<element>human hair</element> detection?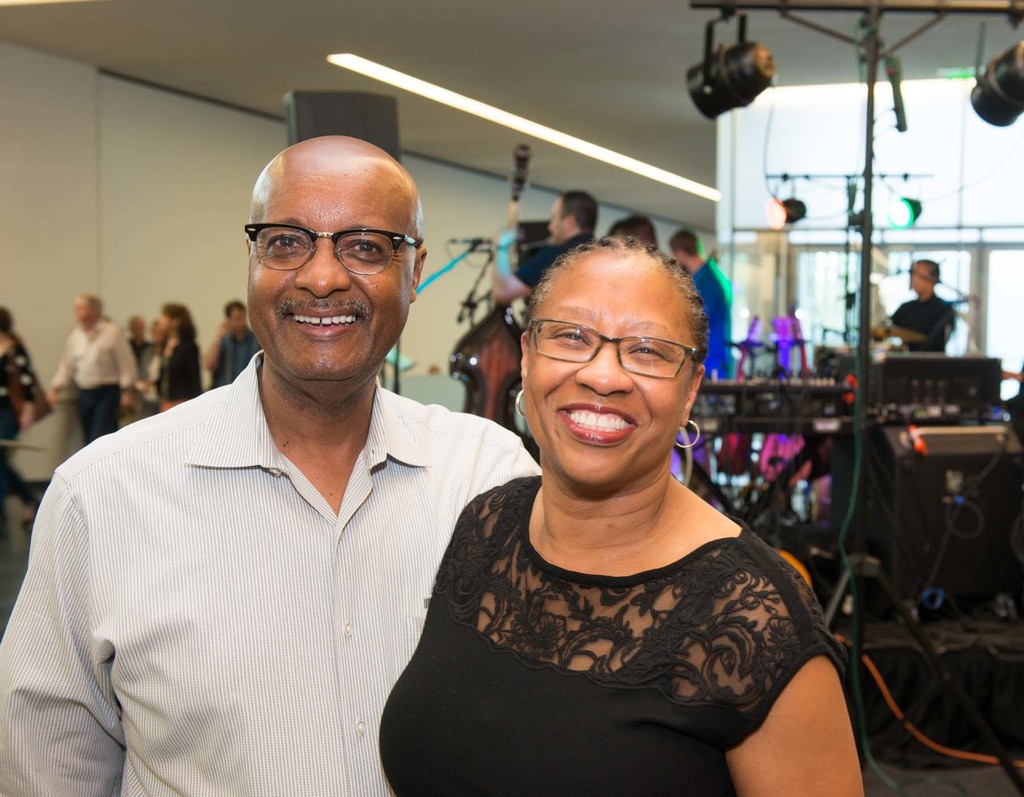
224/300/247/321
